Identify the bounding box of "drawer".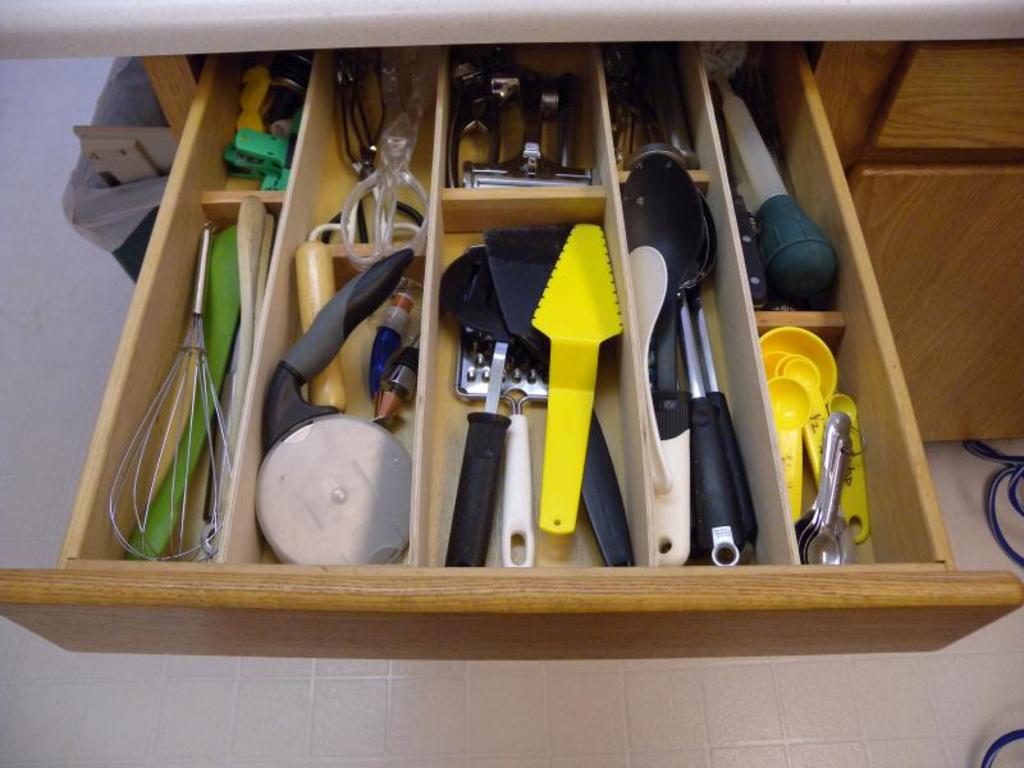
<region>869, 41, 1023, 147</region>.
